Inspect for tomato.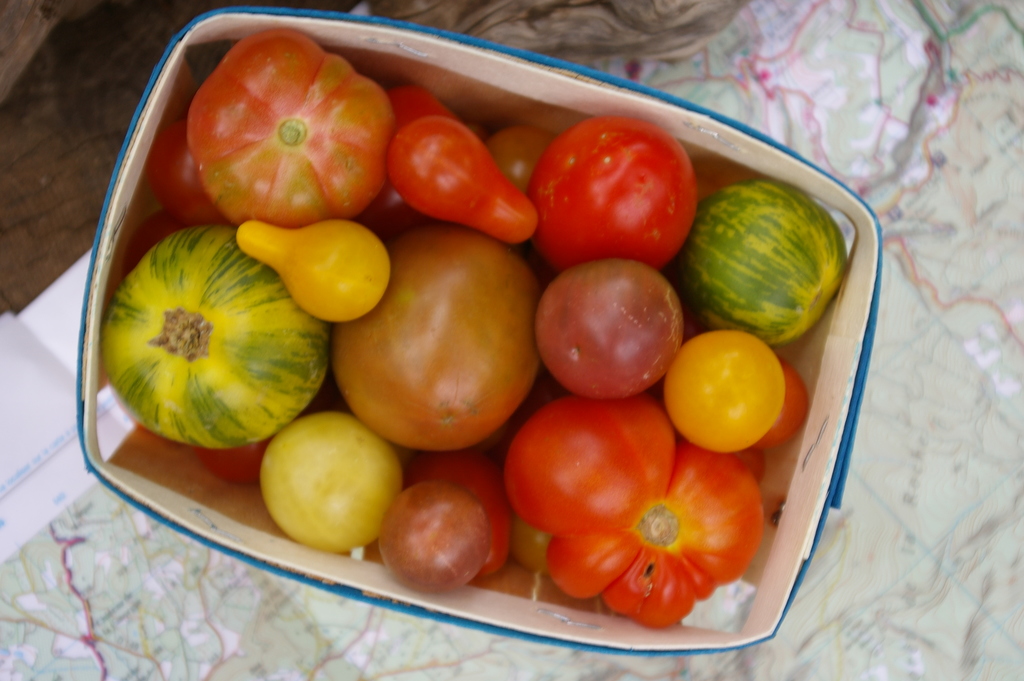
Inspection: x1=262, y1=413, x2=406, y2=555.
